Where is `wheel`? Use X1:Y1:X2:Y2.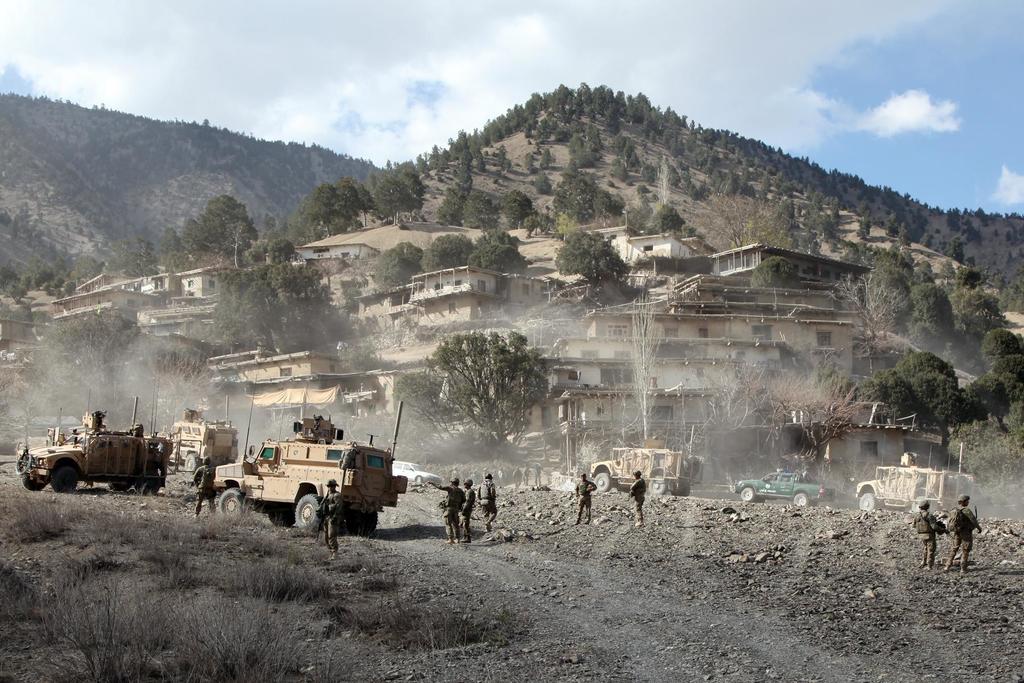
345:508:376:536.
